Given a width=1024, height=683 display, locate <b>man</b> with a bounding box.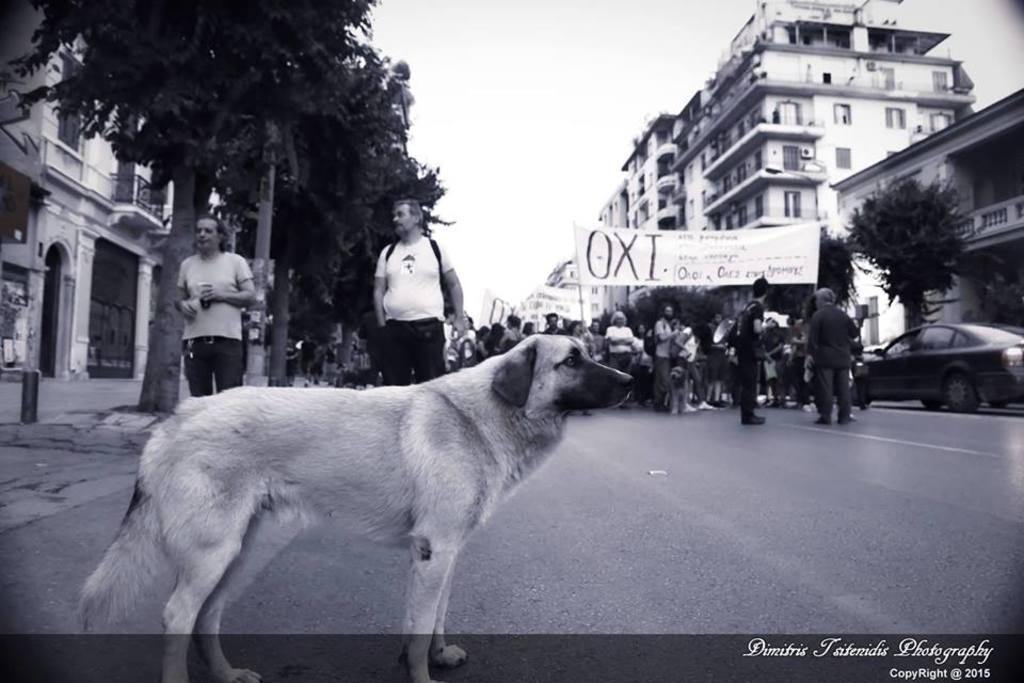
Located: (801,288,865,422).
